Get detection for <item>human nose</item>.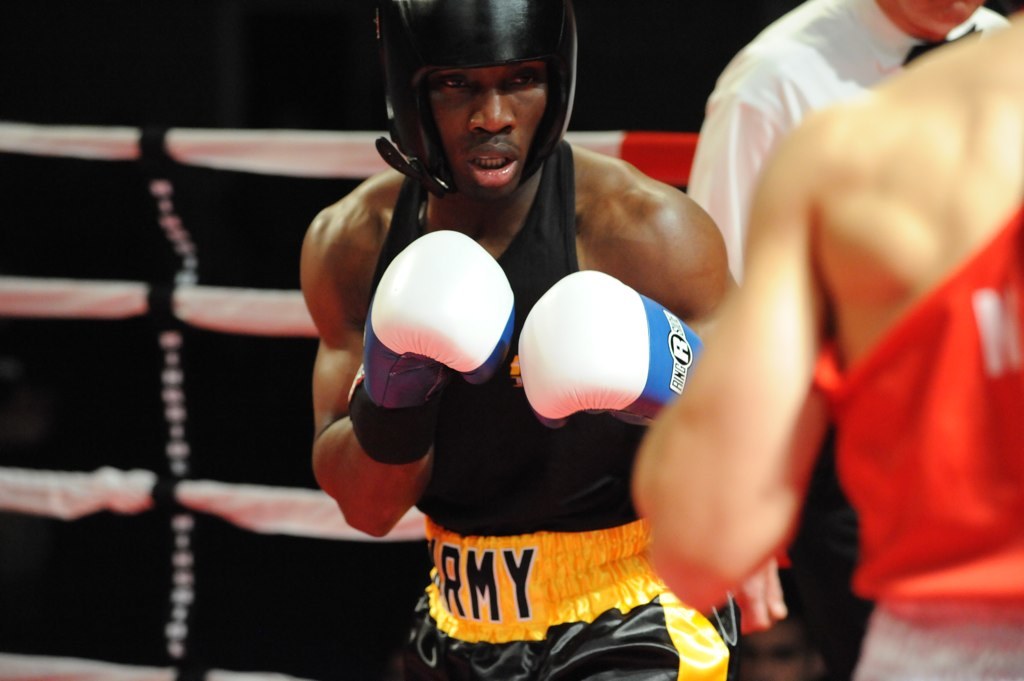
Detection: {"left": 470, "top": 81, "right": 515, "bottom": 138}.
